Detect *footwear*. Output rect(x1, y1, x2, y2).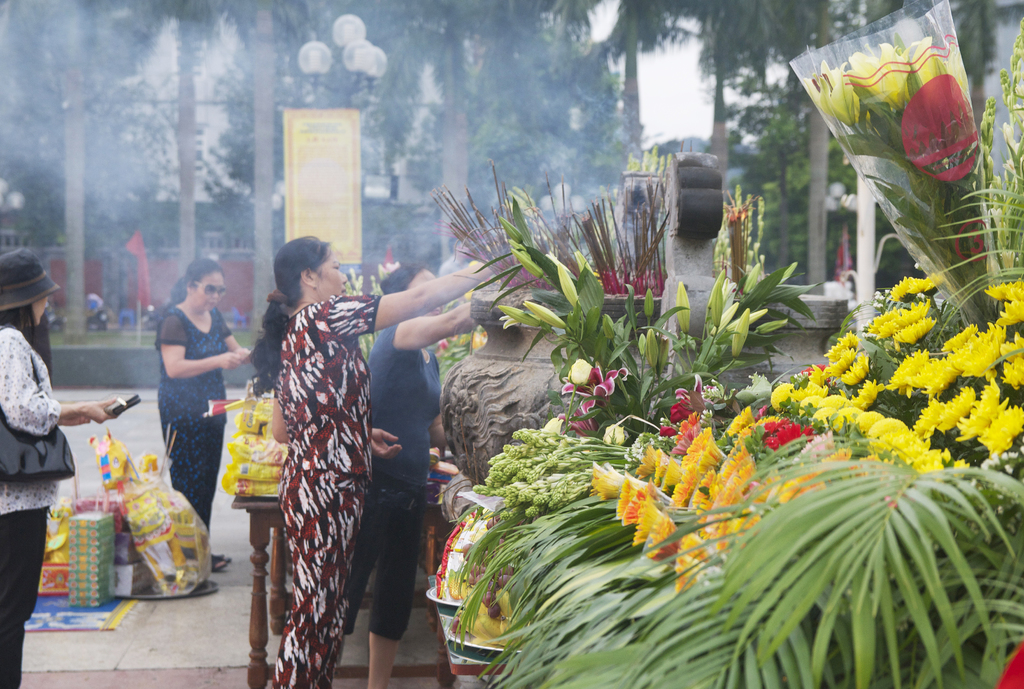
rect(208, 557, 229, 572).
